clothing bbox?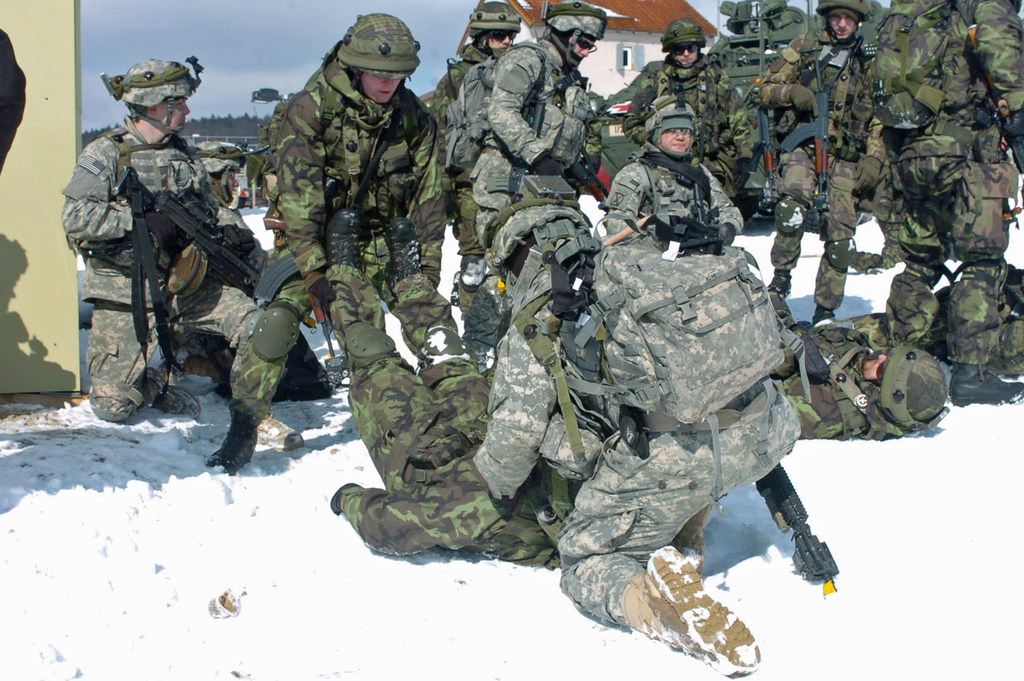
select_region(441, 35, 492, 321)
